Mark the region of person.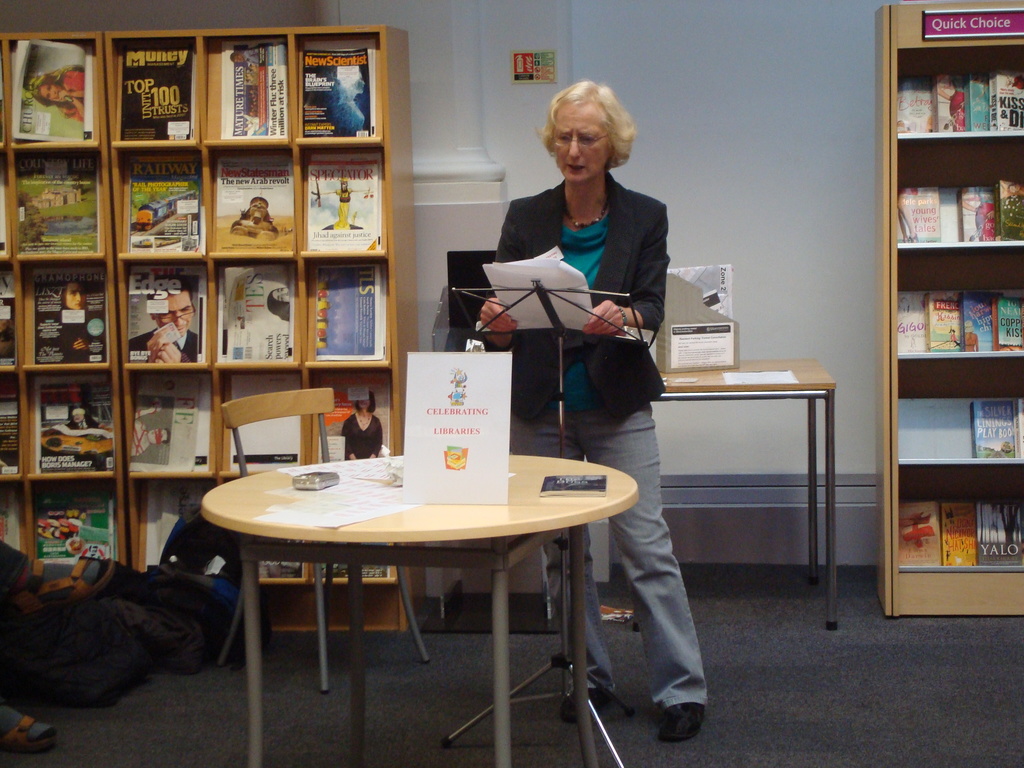
Region: 228:46:258:72.
